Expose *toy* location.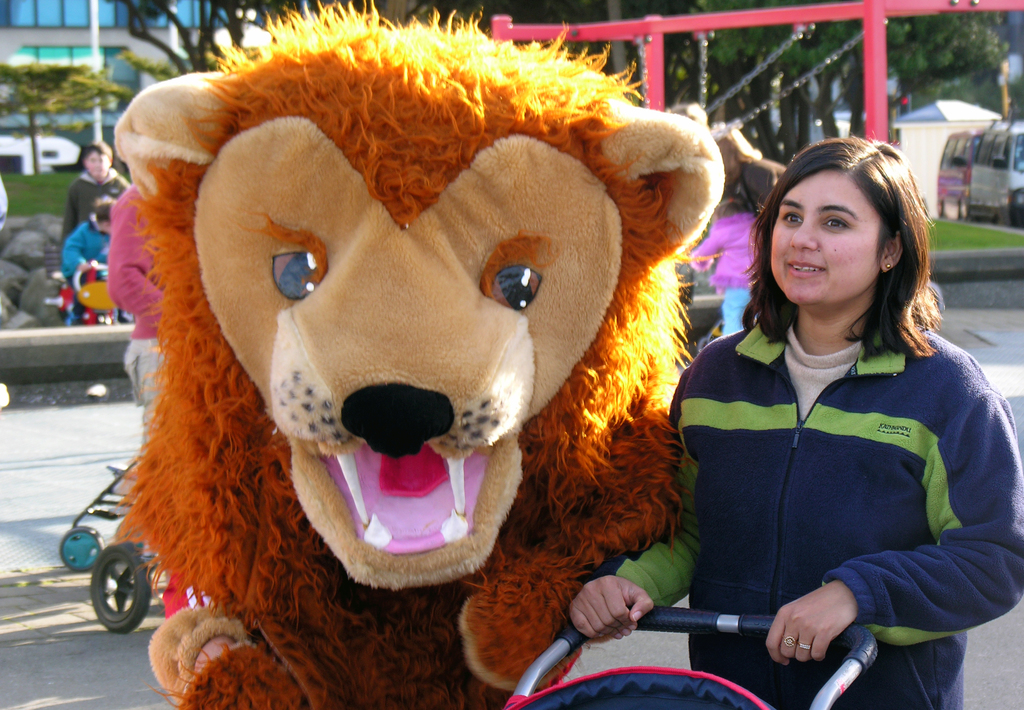
Exposed at 45 265 119 328.
